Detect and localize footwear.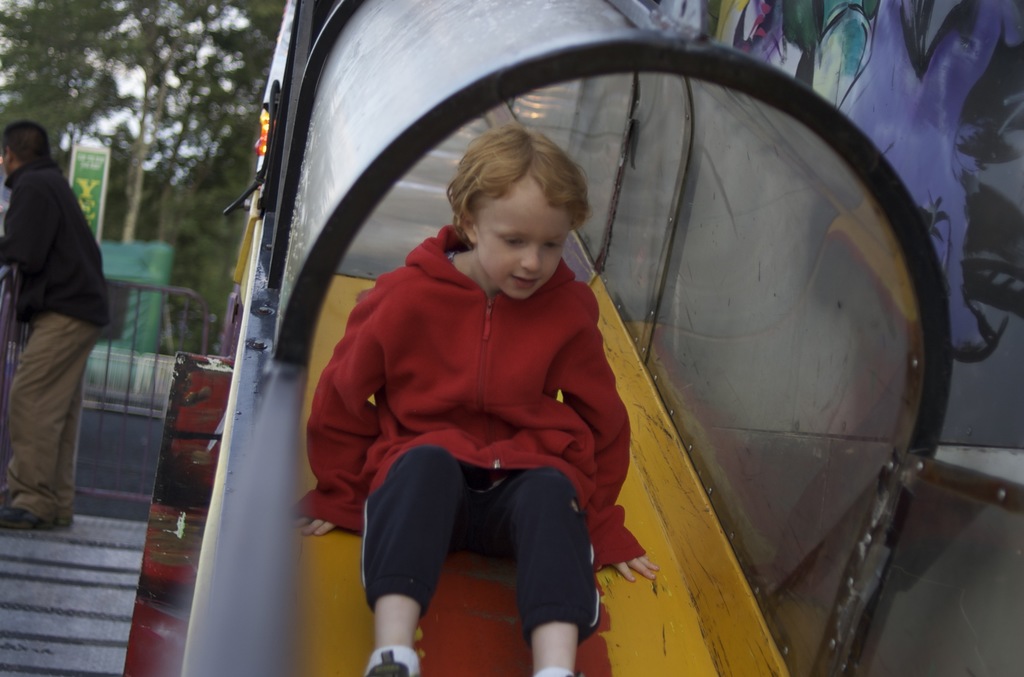
Localized at l=365, t=646, r=416, b=676.
